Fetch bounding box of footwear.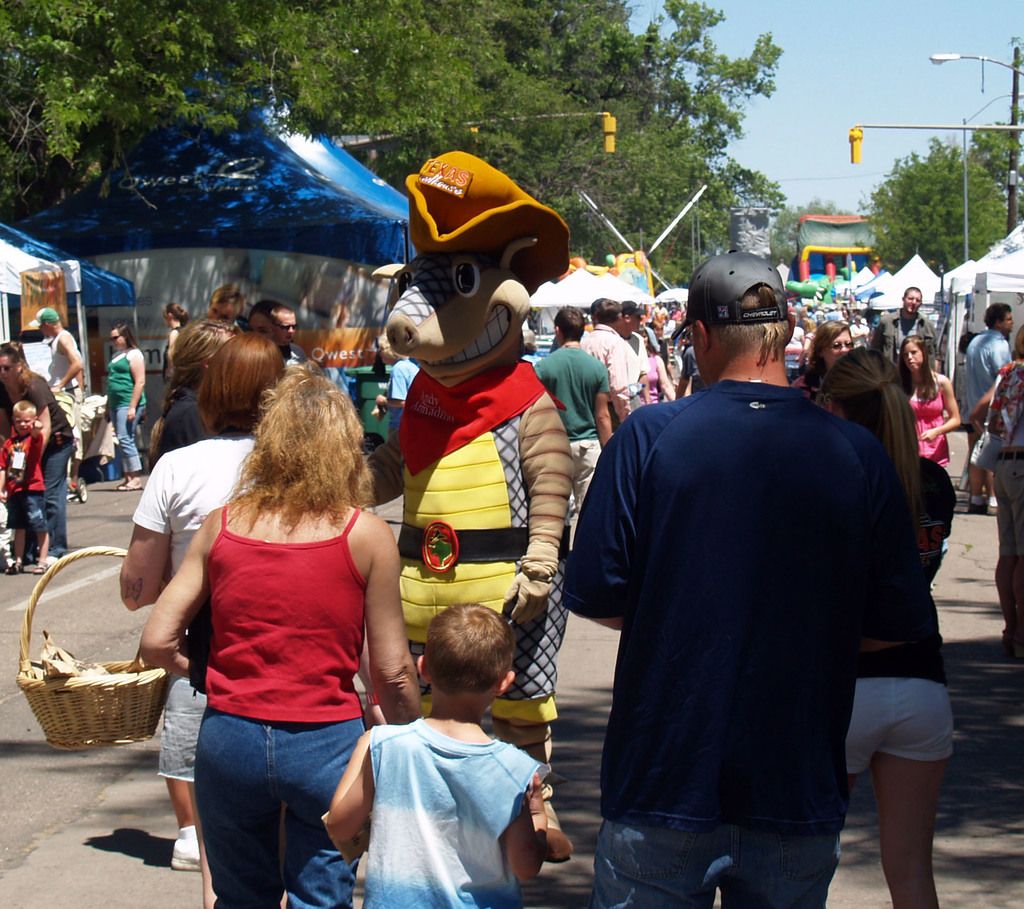
Bbox: box=[970, 504, 985, 516].
